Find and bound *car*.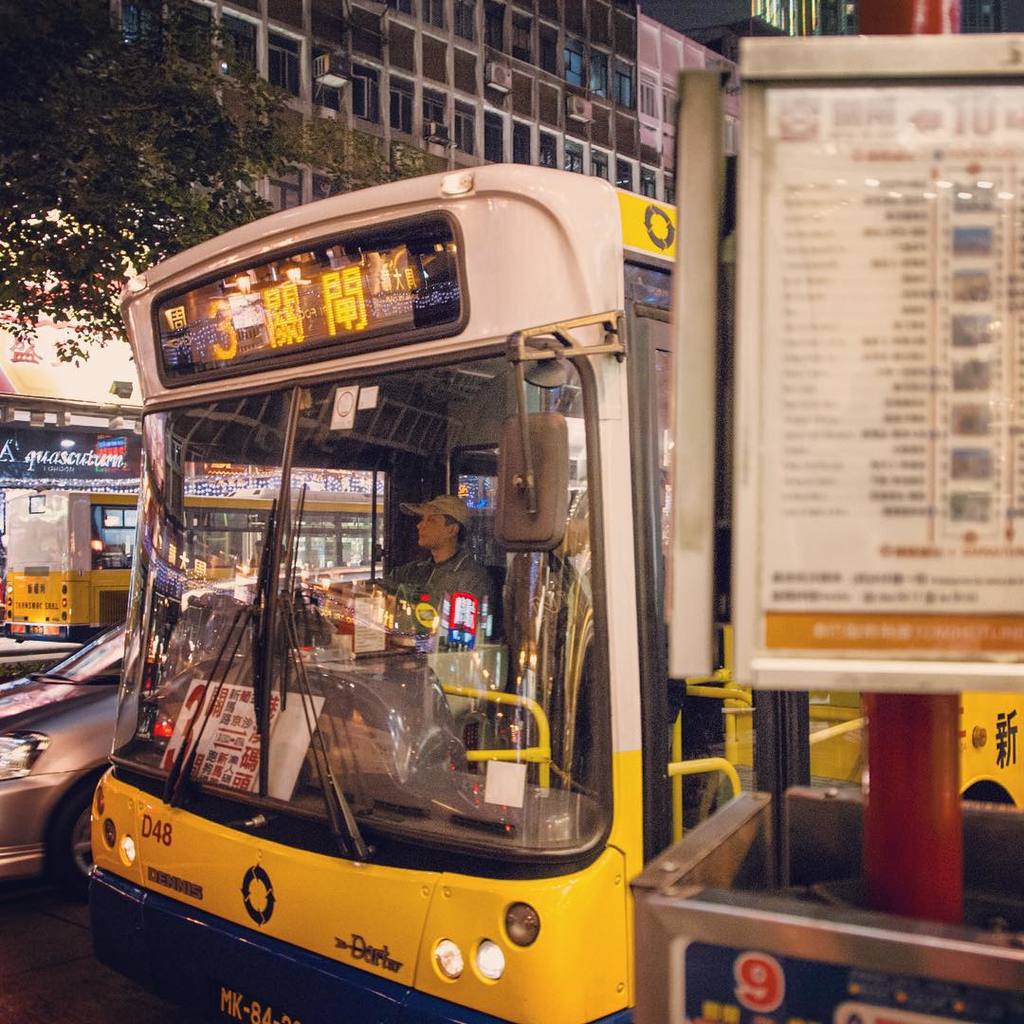
Bound: [0,594,296,912].
